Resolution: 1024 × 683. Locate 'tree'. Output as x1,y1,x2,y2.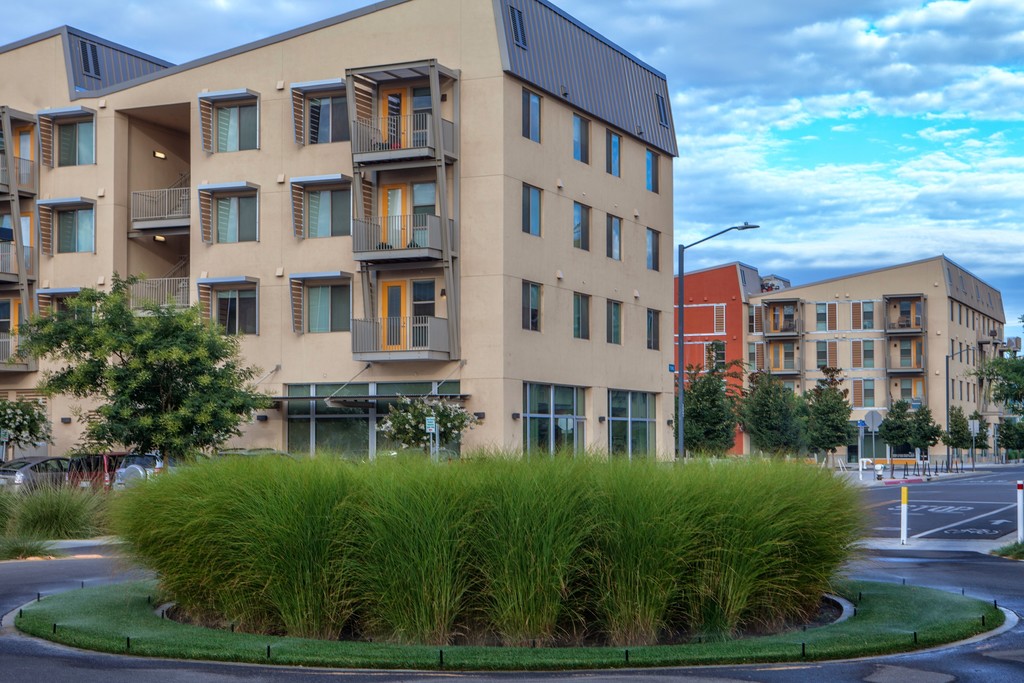
372,399,483,446.
